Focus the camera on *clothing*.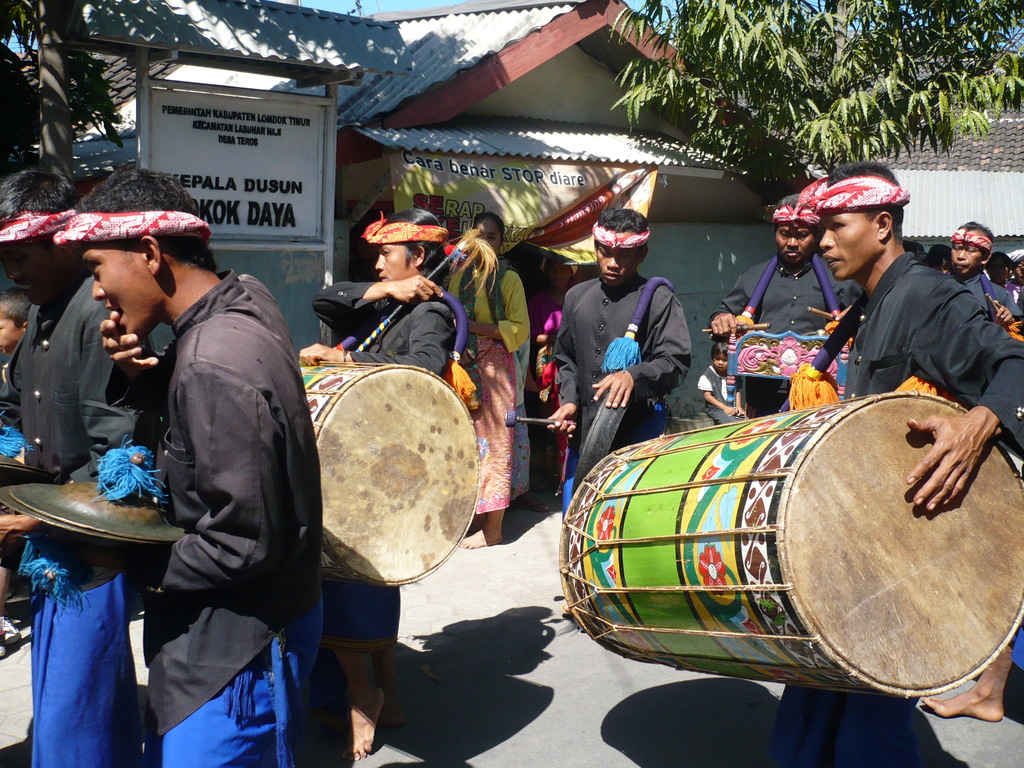
Focus region: (x1=548, y1=269, x2=698, y2=516).
